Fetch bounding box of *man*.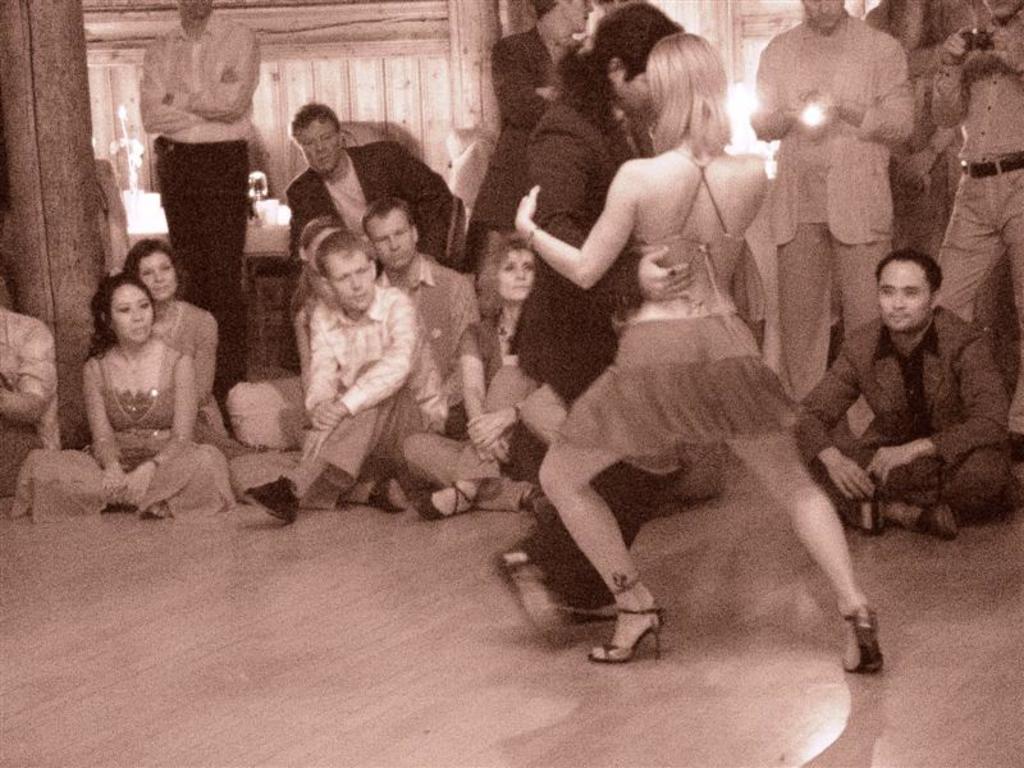
Bbox: 494:0:733:648.
